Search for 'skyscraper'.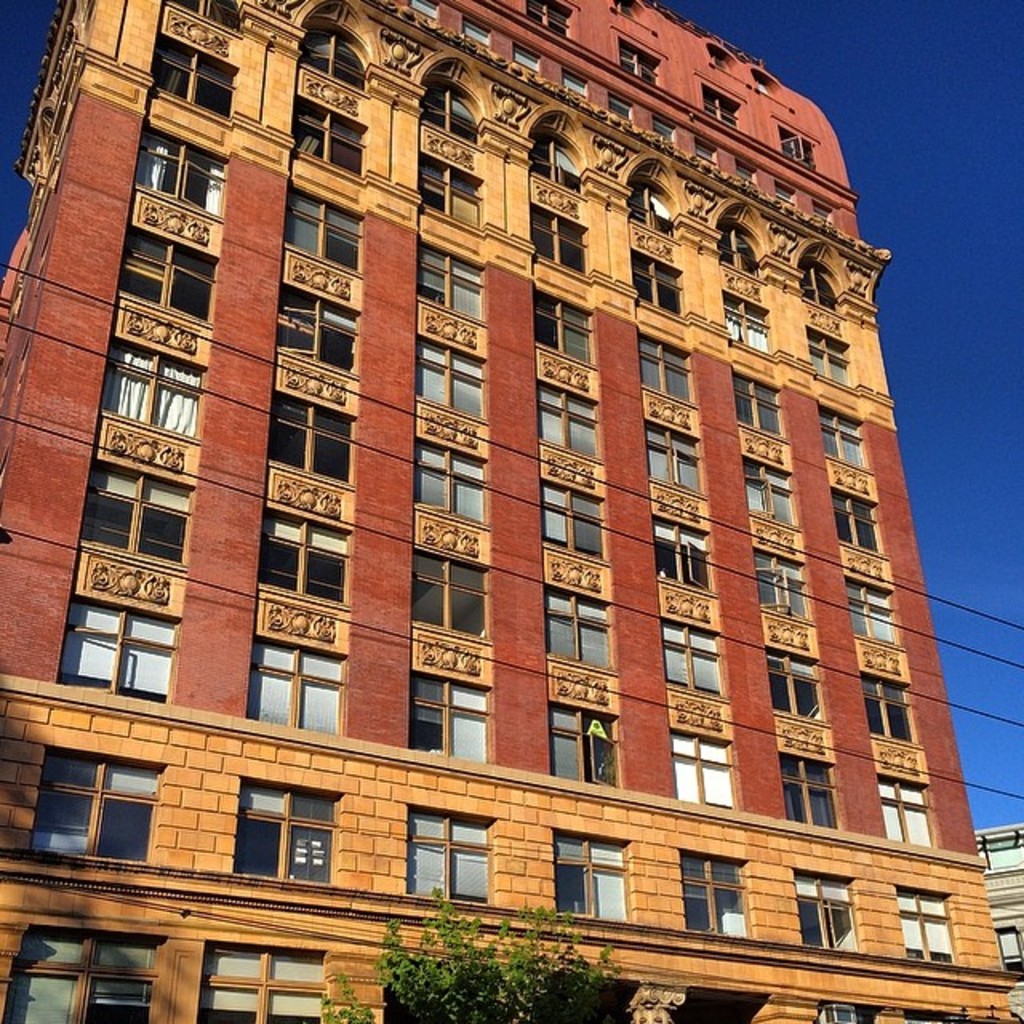
Found at bbox=[0, 11, 997, 1019].
